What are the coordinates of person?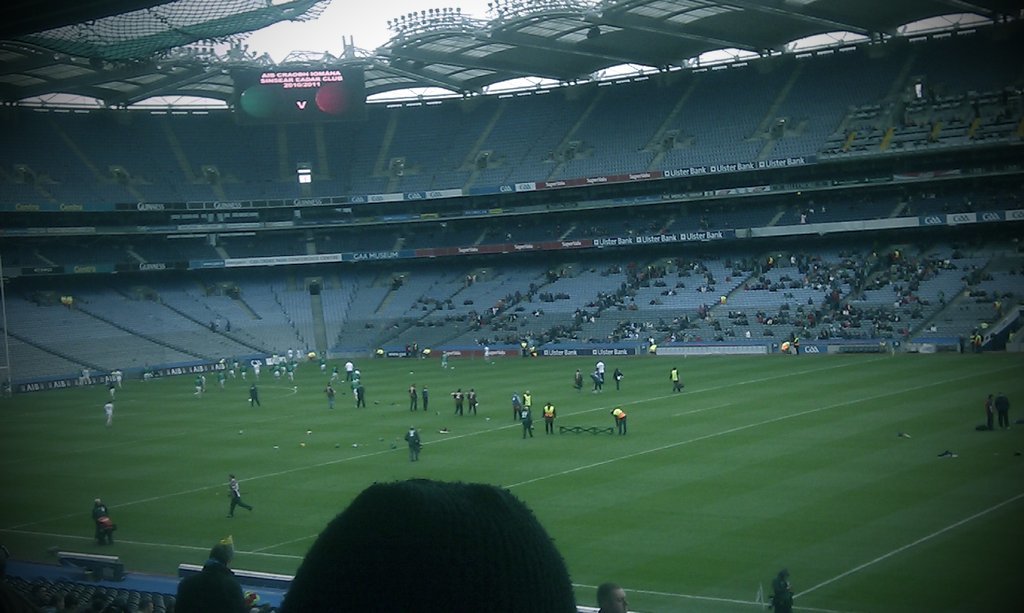
{"left": 230, "top": 475, "right": 253, "bottom": 517}.
